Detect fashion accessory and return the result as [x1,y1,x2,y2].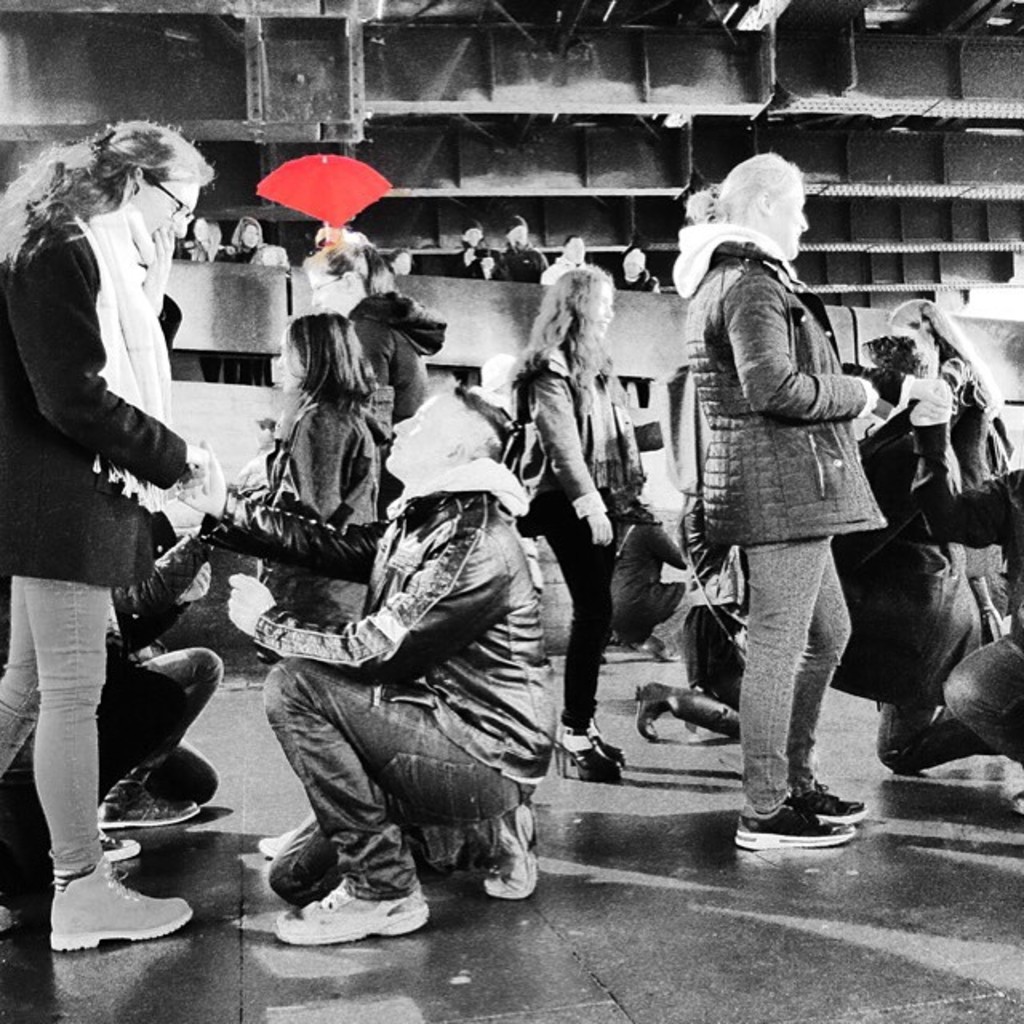
[256,149,394,245].
